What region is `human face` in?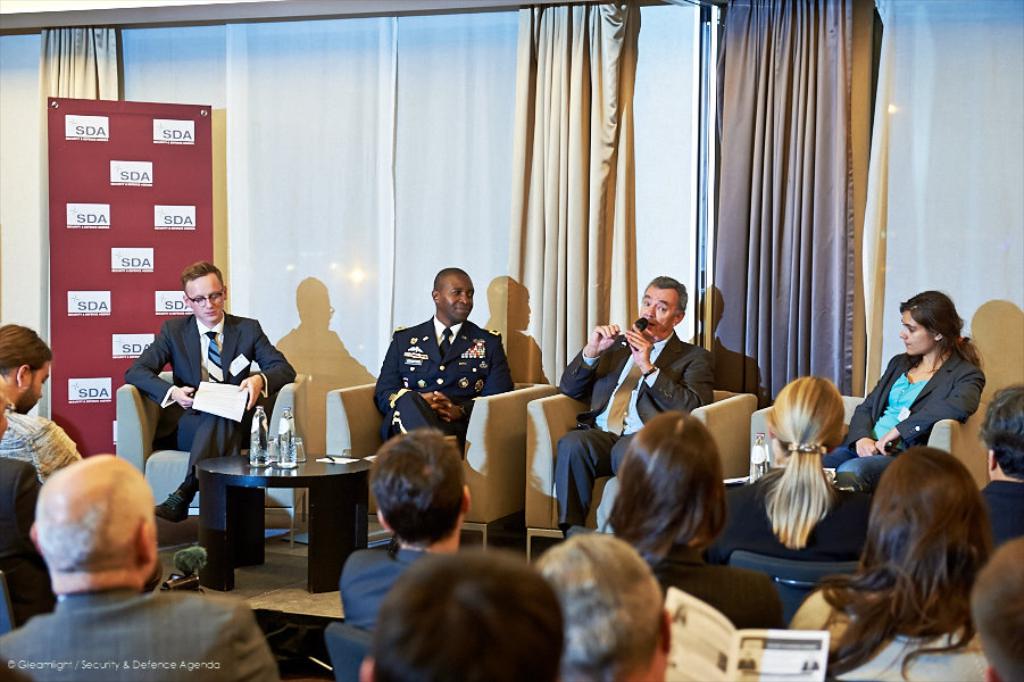
{"left": 18, "top": 357, "right": 57, "bottom": 415}.
